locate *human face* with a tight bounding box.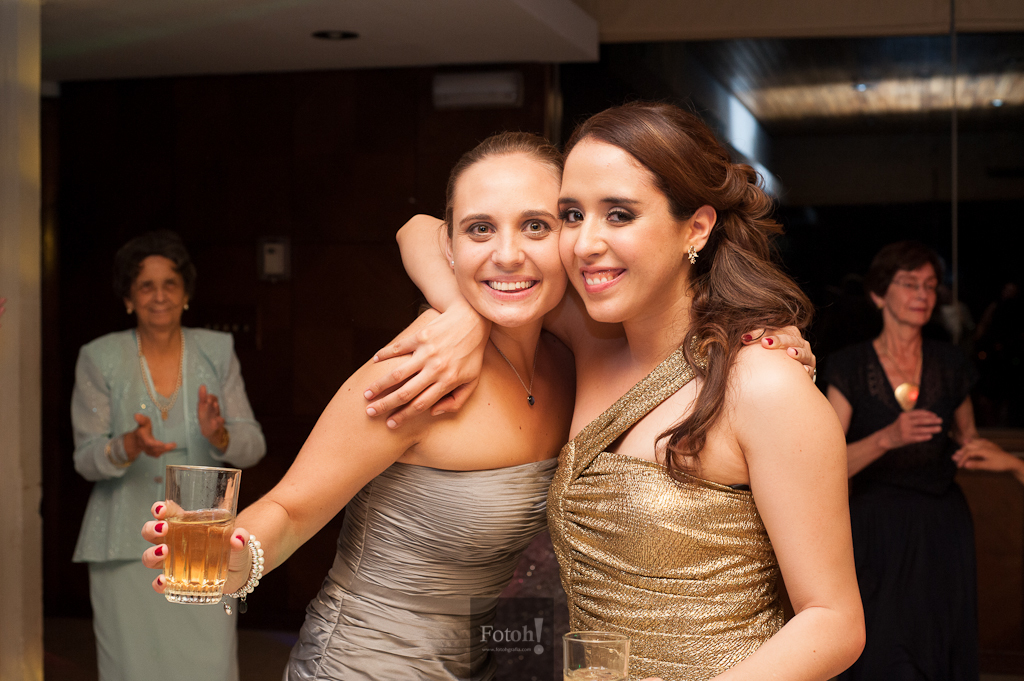
<box>130,255,183,331</box>.
